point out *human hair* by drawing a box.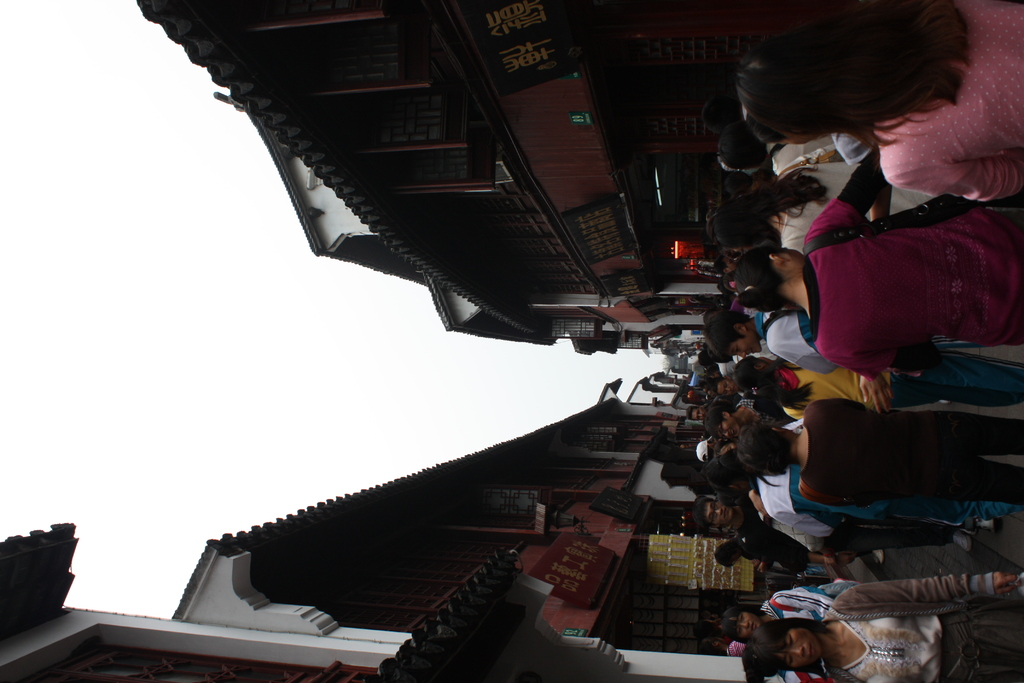
(691, 498, 722, 528).
